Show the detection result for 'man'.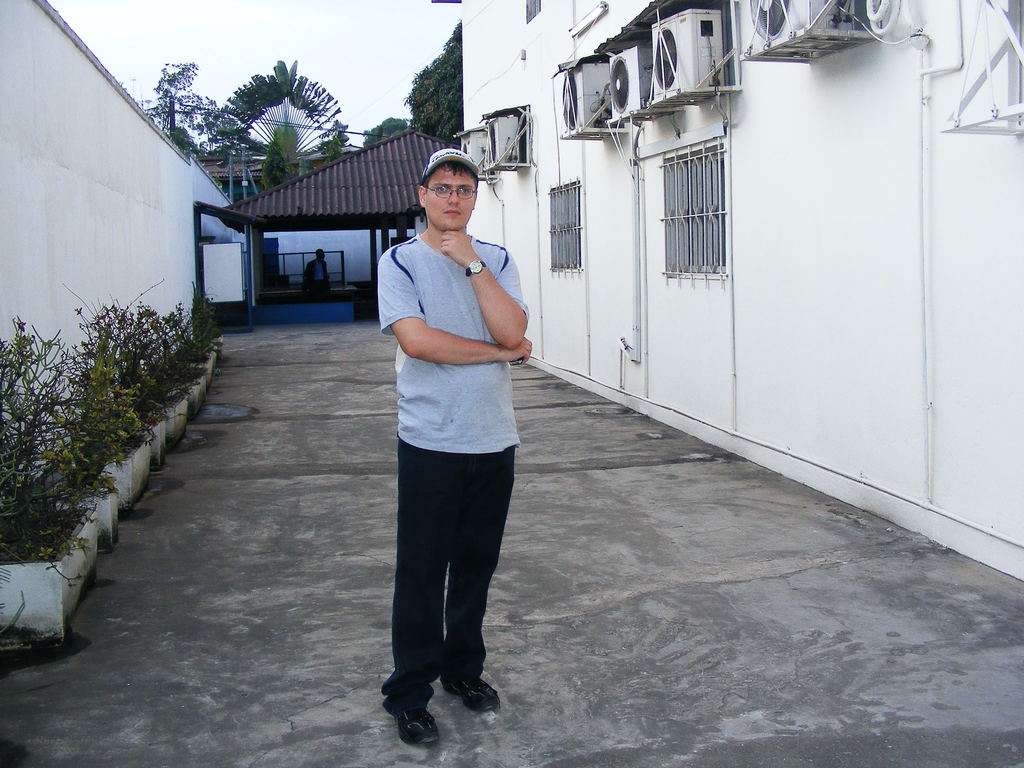
{"x1": 367, "y1": 160, "x2": 527, "y2": 740}.
